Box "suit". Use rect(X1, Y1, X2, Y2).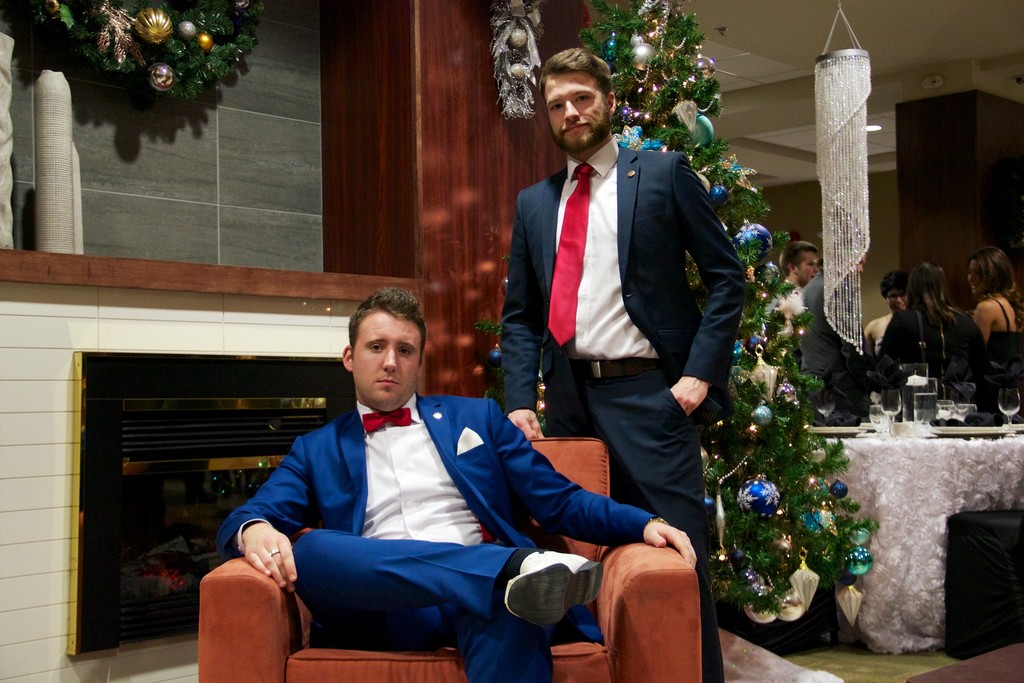
rect(220, 390, 666, 682).
